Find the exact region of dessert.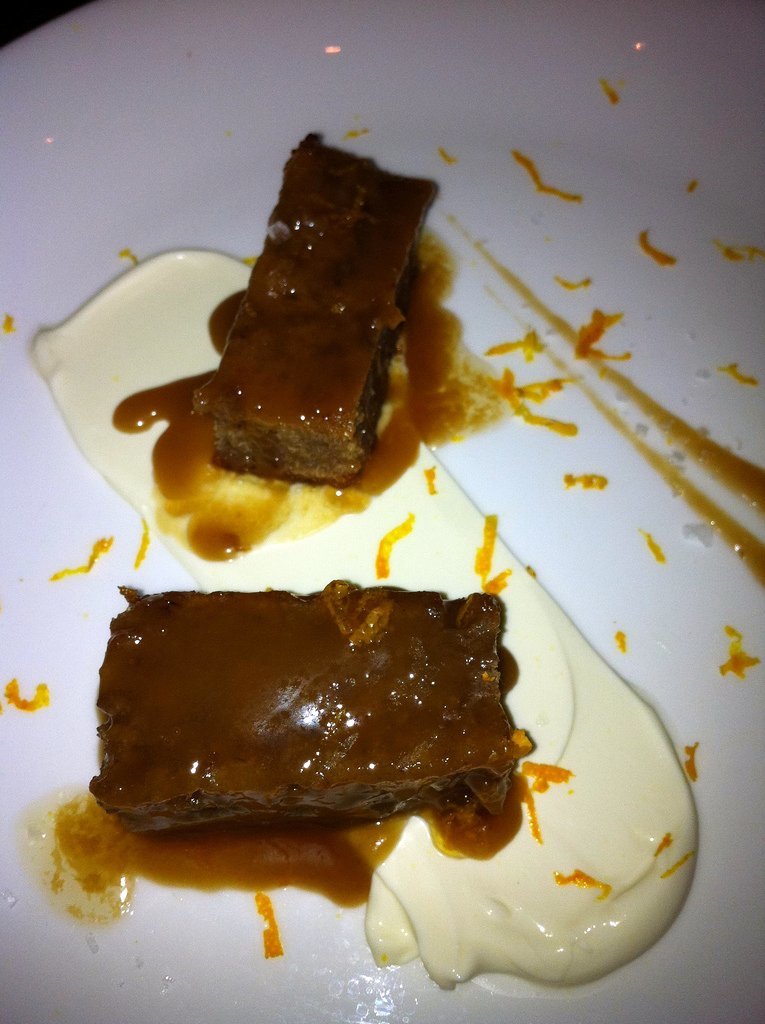
Exact region: 61/578/568/892.
